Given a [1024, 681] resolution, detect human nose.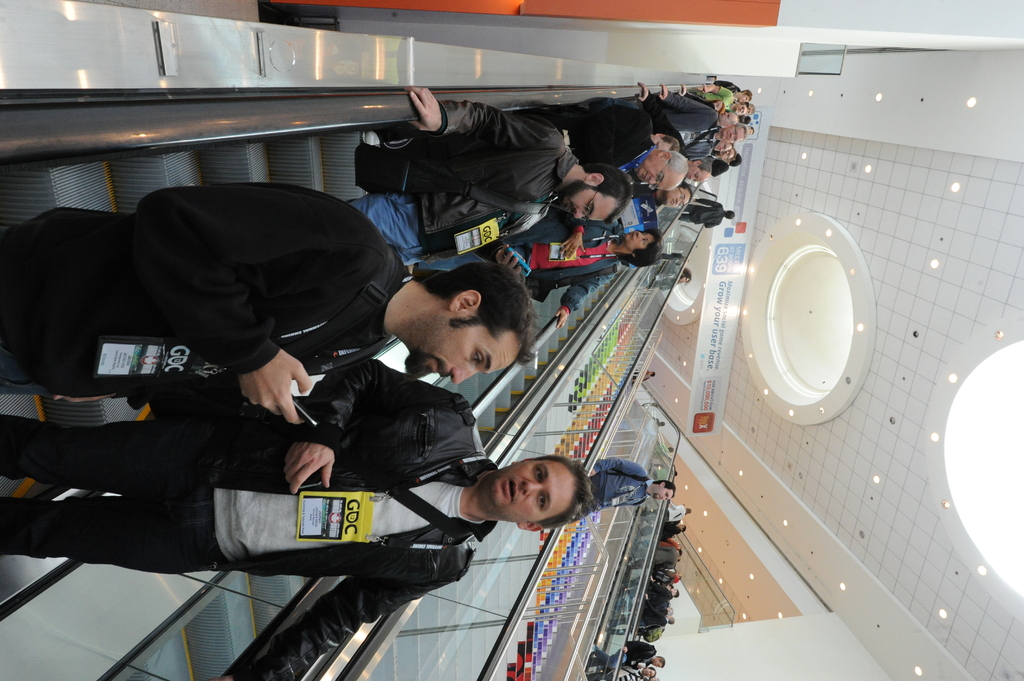
detection(636, 232, 646, 239).
